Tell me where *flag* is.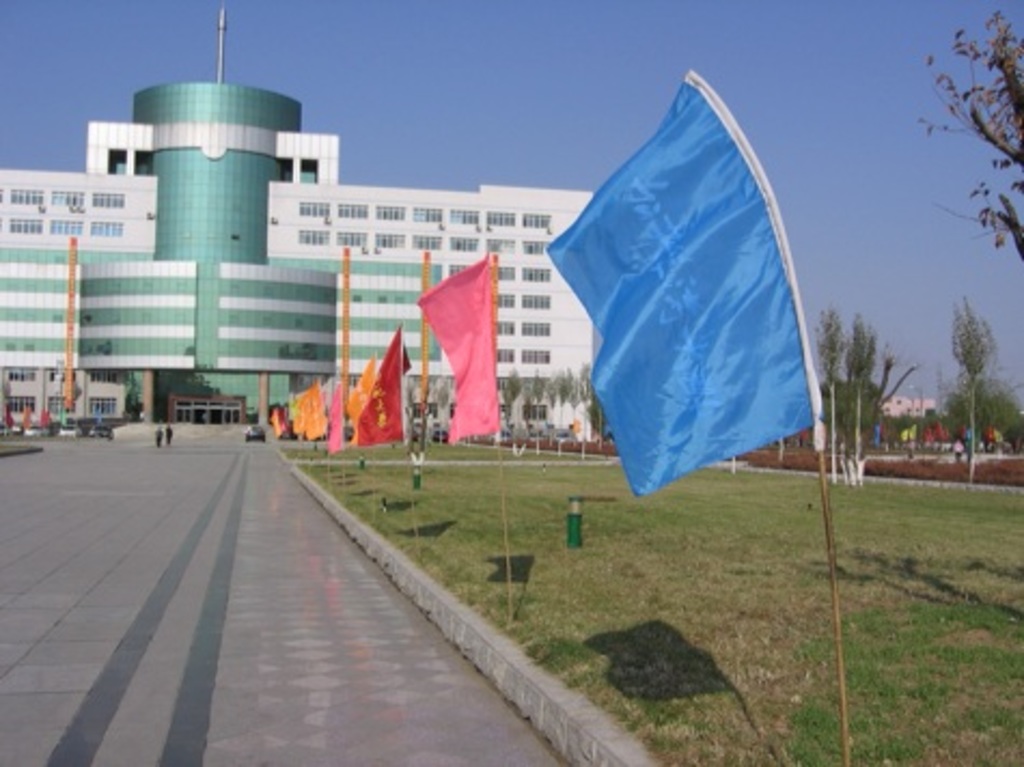
*flag* is at 998,429,1013,452.
